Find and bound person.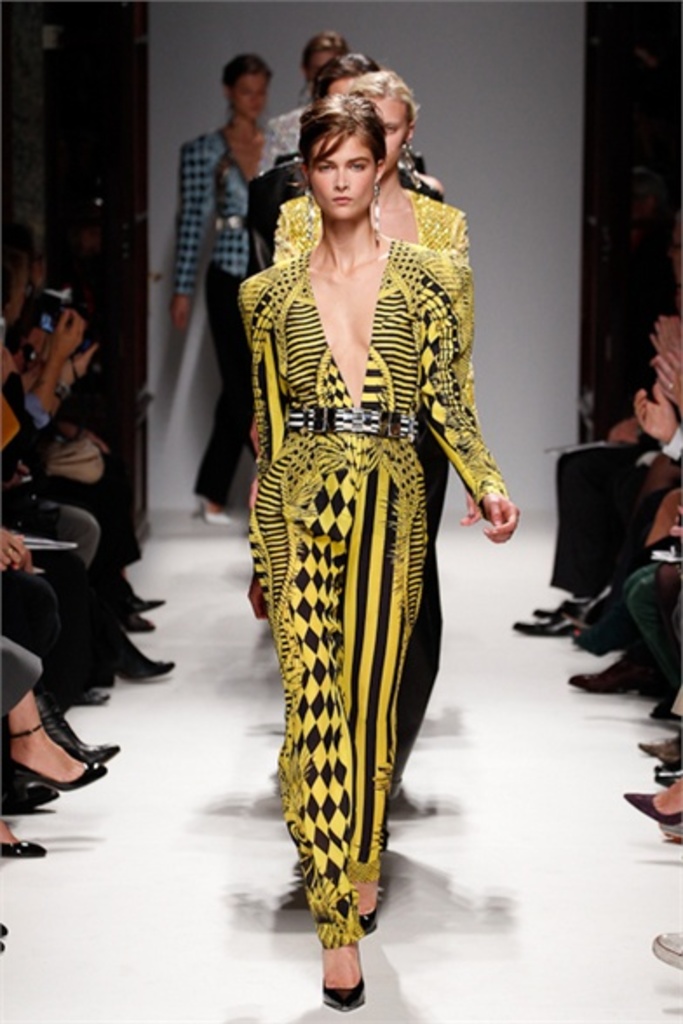
Bound: [x1=258, y1=30, x2=359, y2=178].
